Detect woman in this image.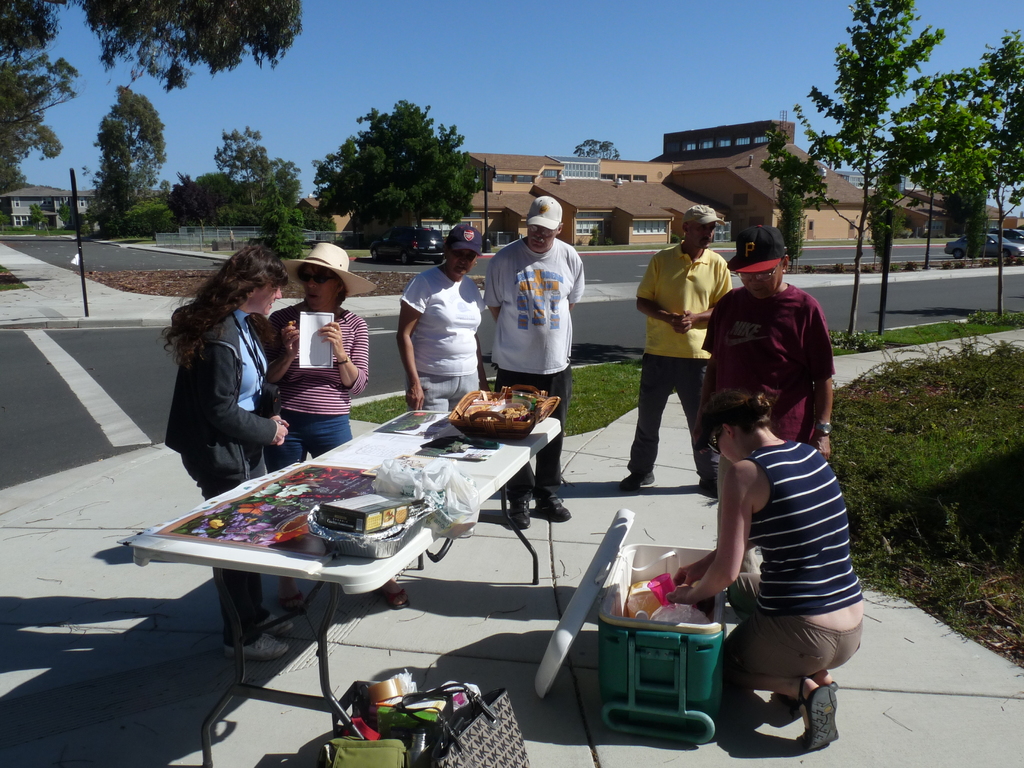
Detection: 266/241/412/607.
